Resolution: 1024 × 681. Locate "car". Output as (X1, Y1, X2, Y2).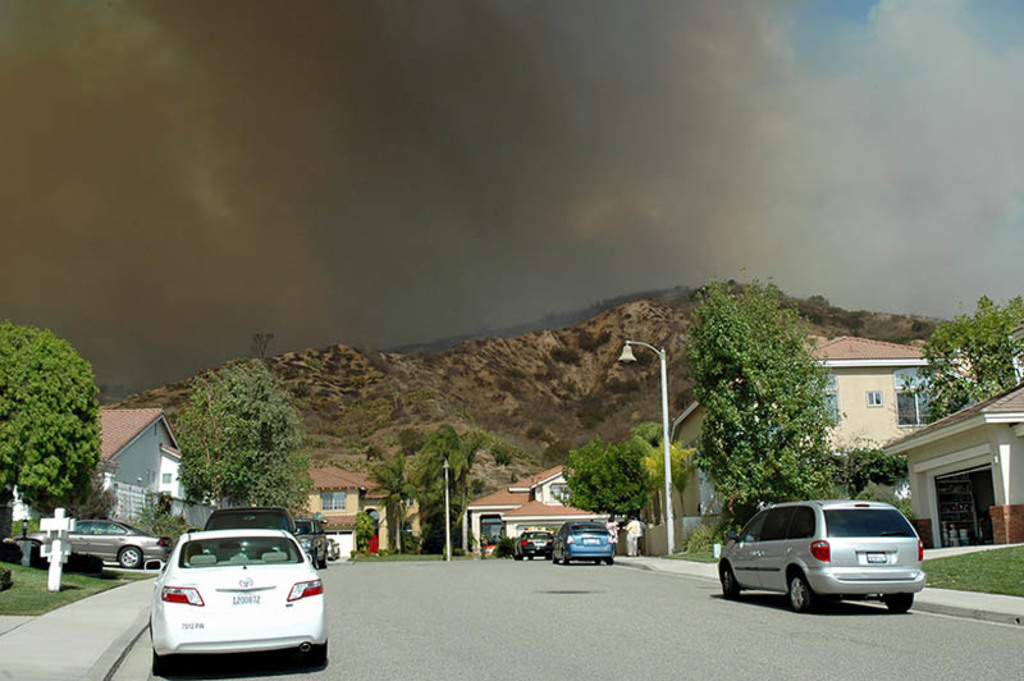
(15, 512, 168, 570).
